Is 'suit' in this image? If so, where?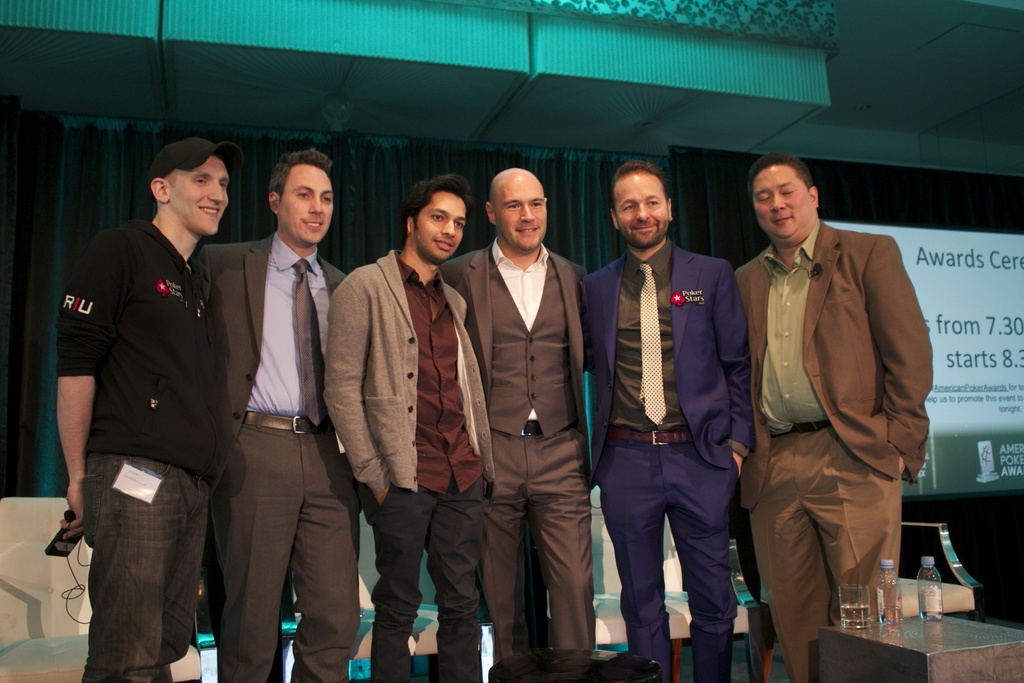
Yes, at [742,157,934,667].
